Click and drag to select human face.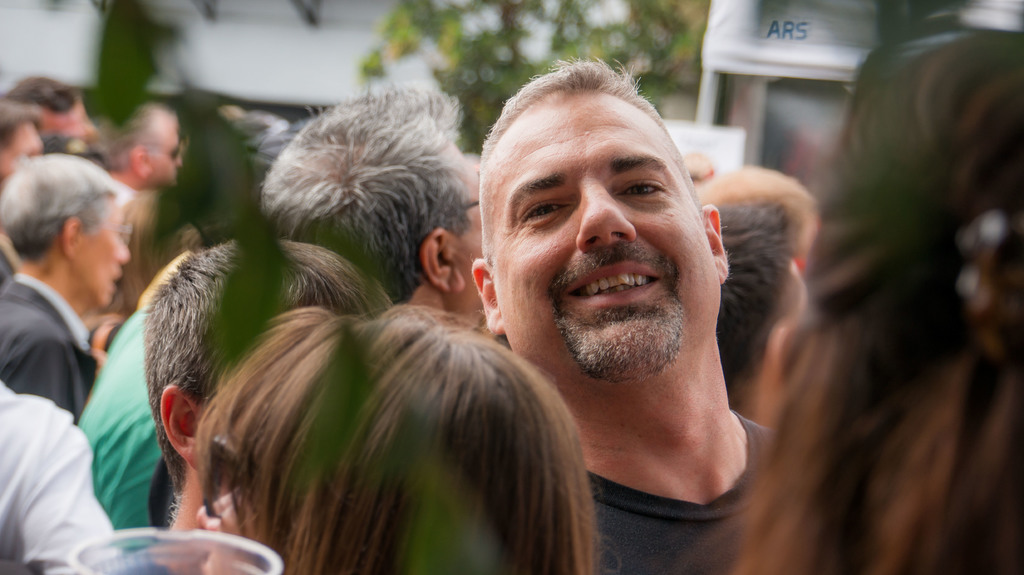
Selection: Rect(0, 123, 44, 194).
